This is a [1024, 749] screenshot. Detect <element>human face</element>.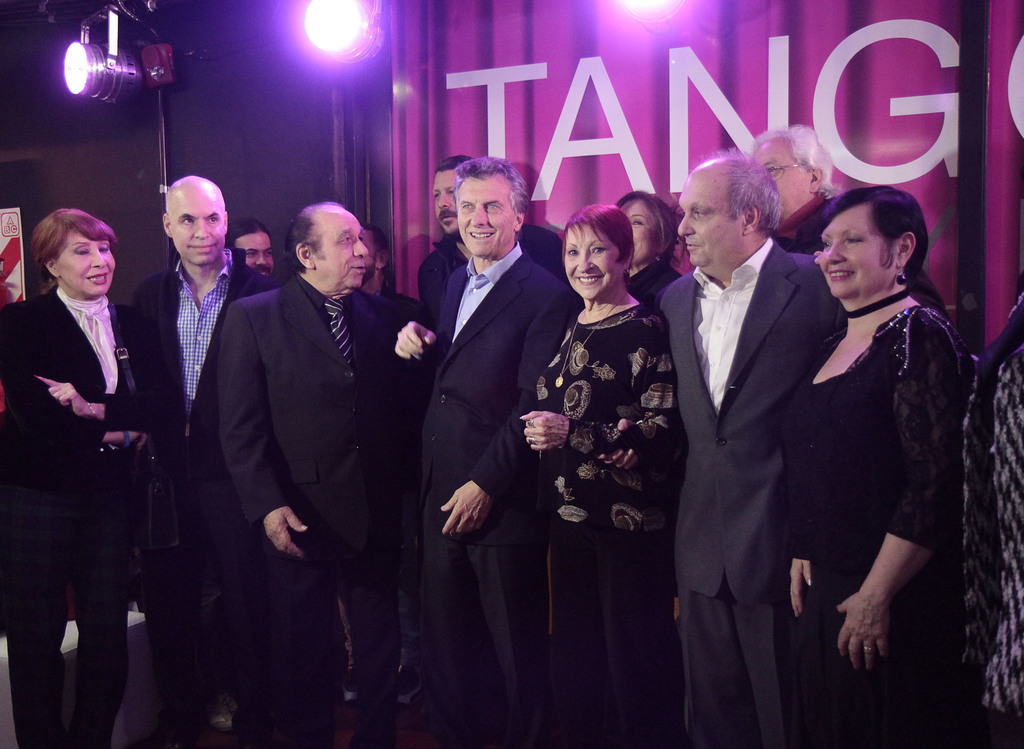
<box>33,209,122,299</box>.
